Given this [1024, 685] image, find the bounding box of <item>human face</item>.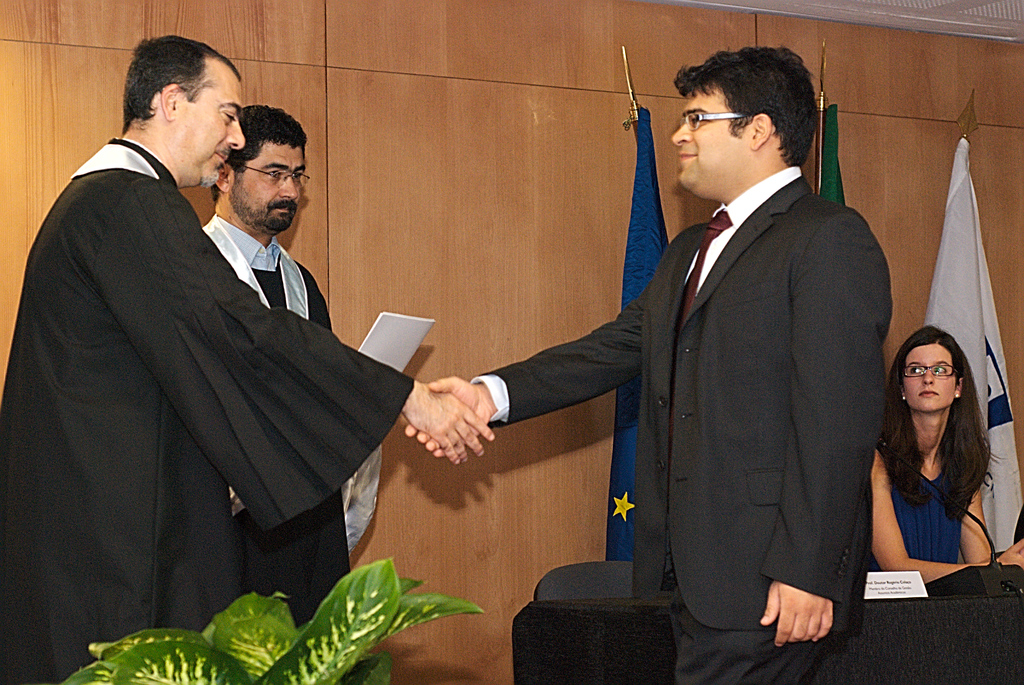
BBox(237, 136, 306, 228).
